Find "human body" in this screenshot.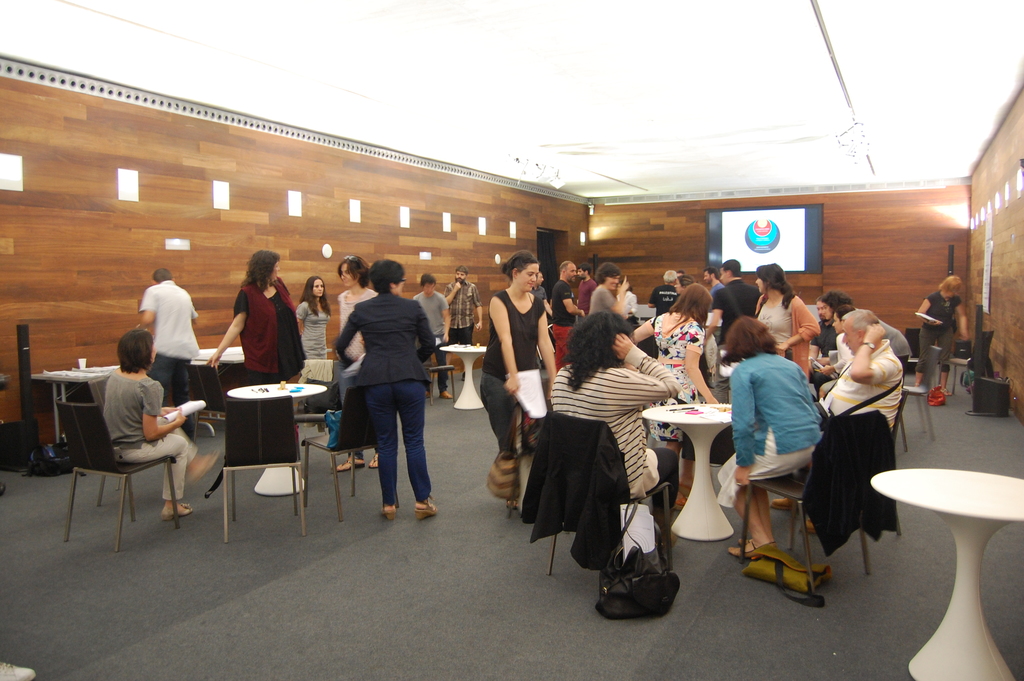
The bounding box for "human body" is bbox=(547, 331, 682, 566).
